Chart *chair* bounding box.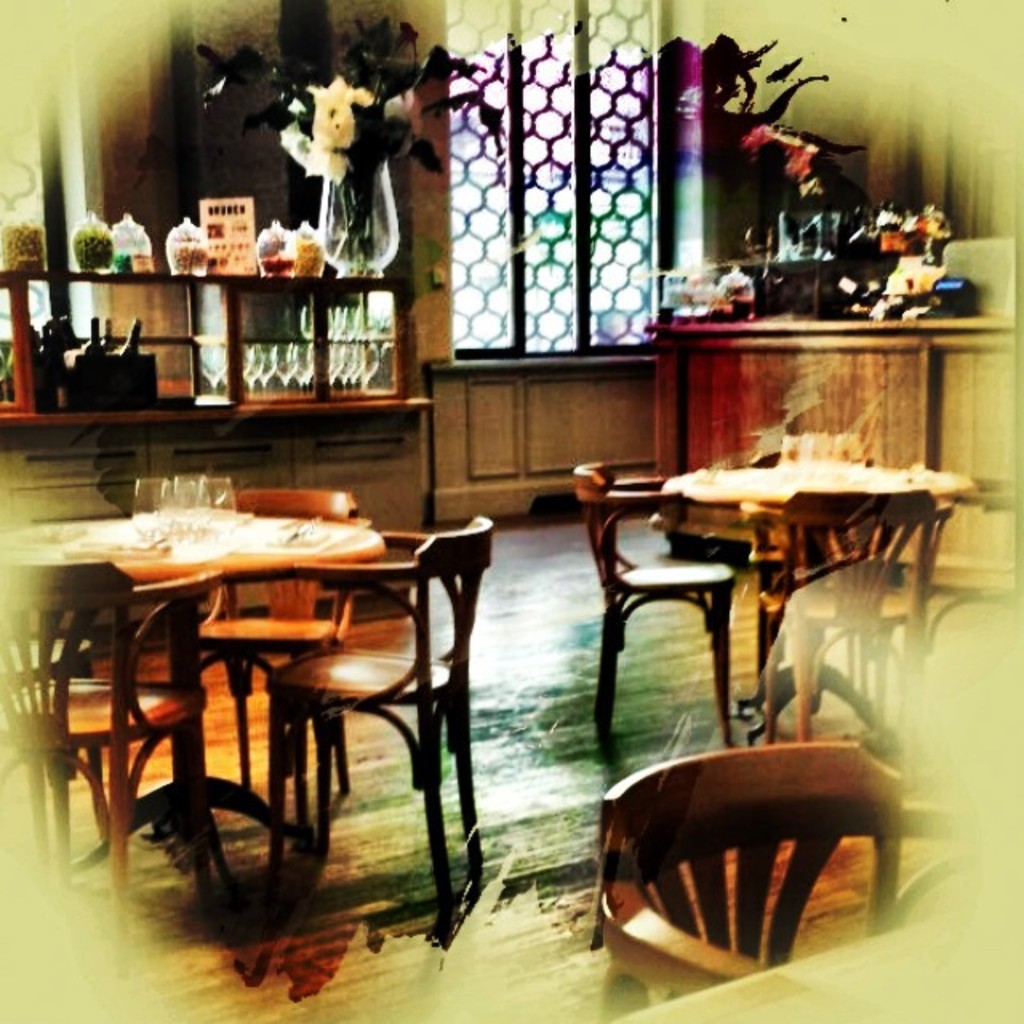
Charted: bbox(752, 486, 936, 773).
